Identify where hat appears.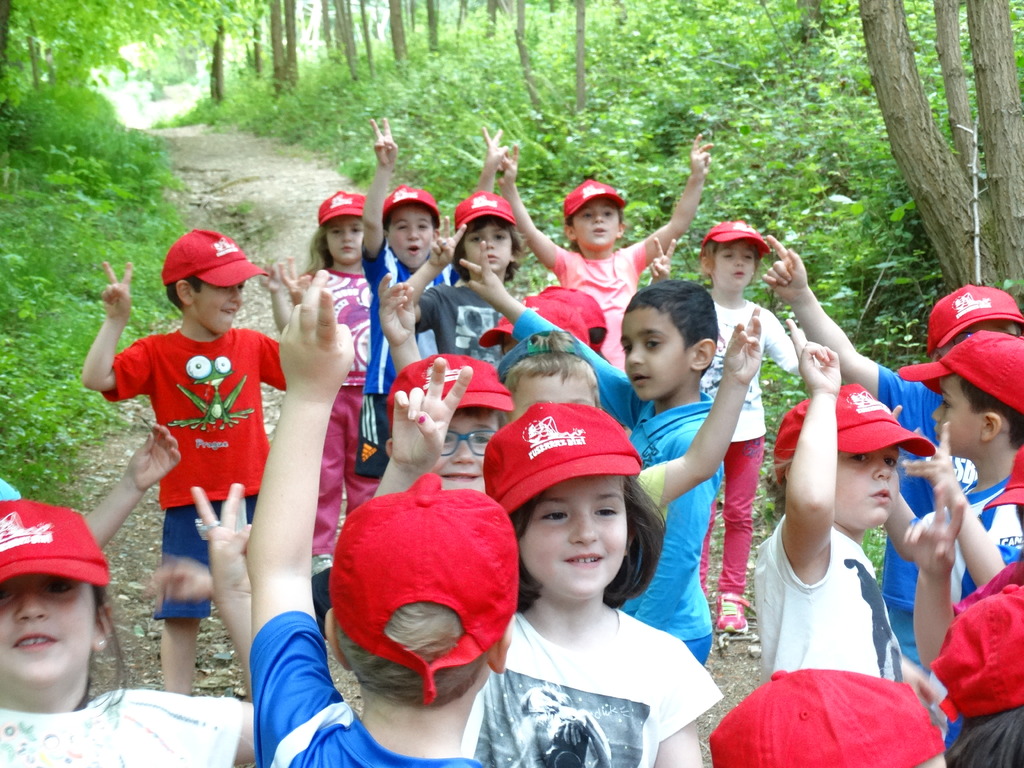
Appears at [left=327, top=470, right=520, bottom=705].
